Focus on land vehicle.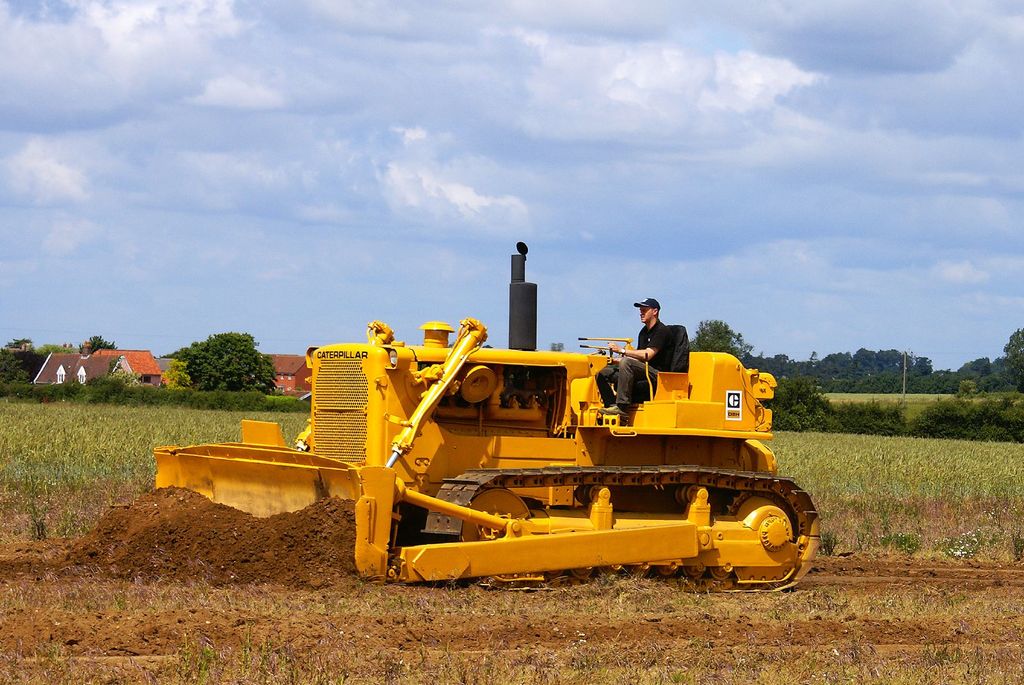
Focused at (152,242,822,590).
